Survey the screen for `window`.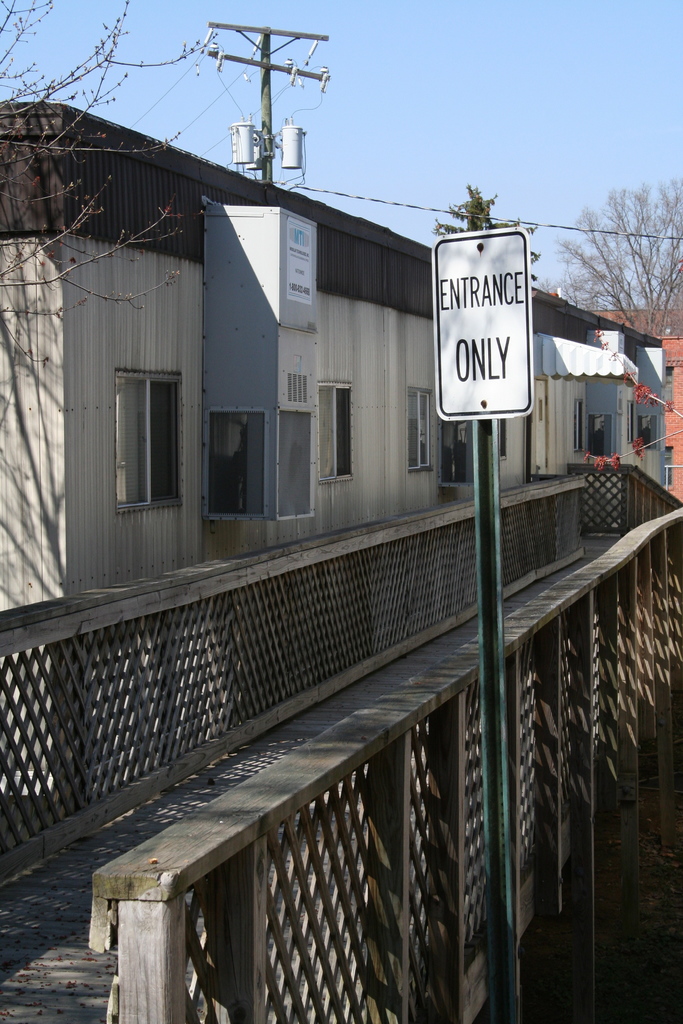
Survey found: BBox(406, 388, 437, 470).
